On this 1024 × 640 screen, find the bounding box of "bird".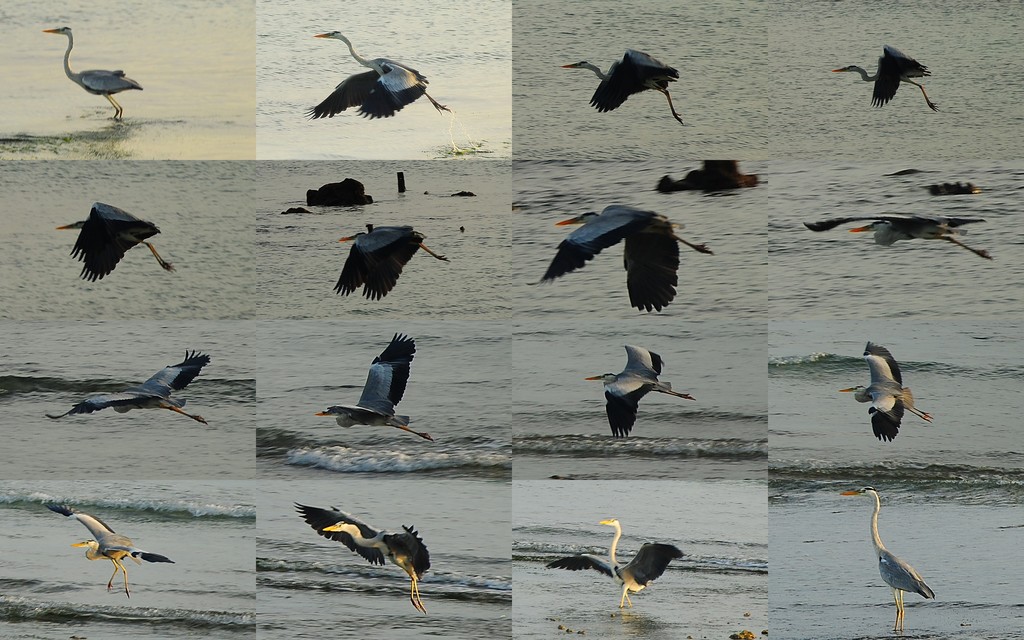
Bounding box: x1=45 y1=508 x2=175 y2=607.
